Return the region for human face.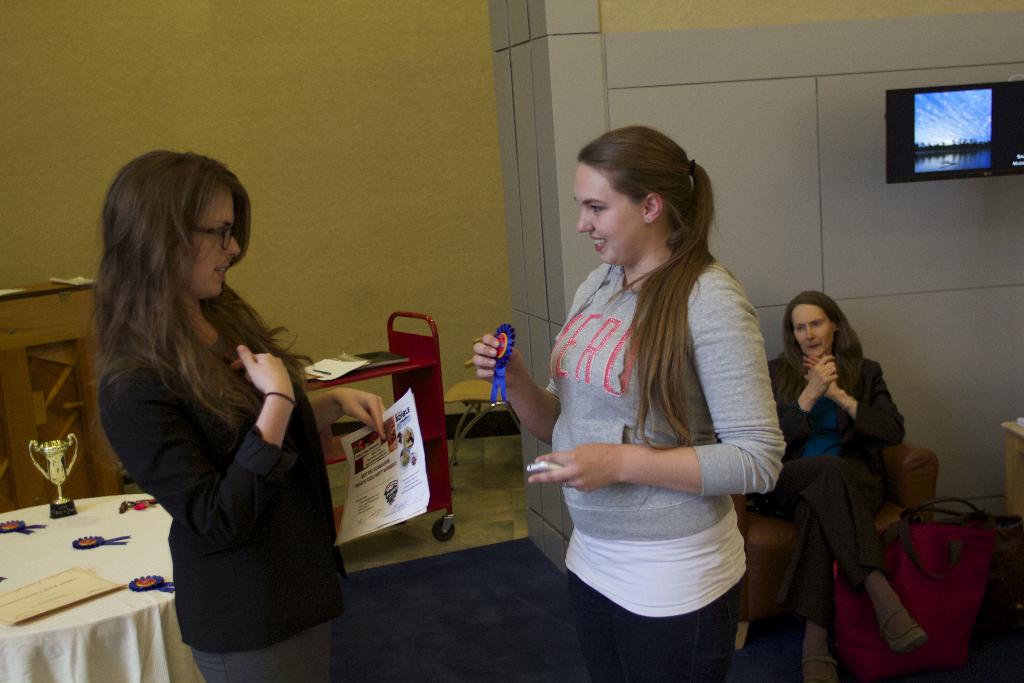
Rect(792, 302, 835, 356).
